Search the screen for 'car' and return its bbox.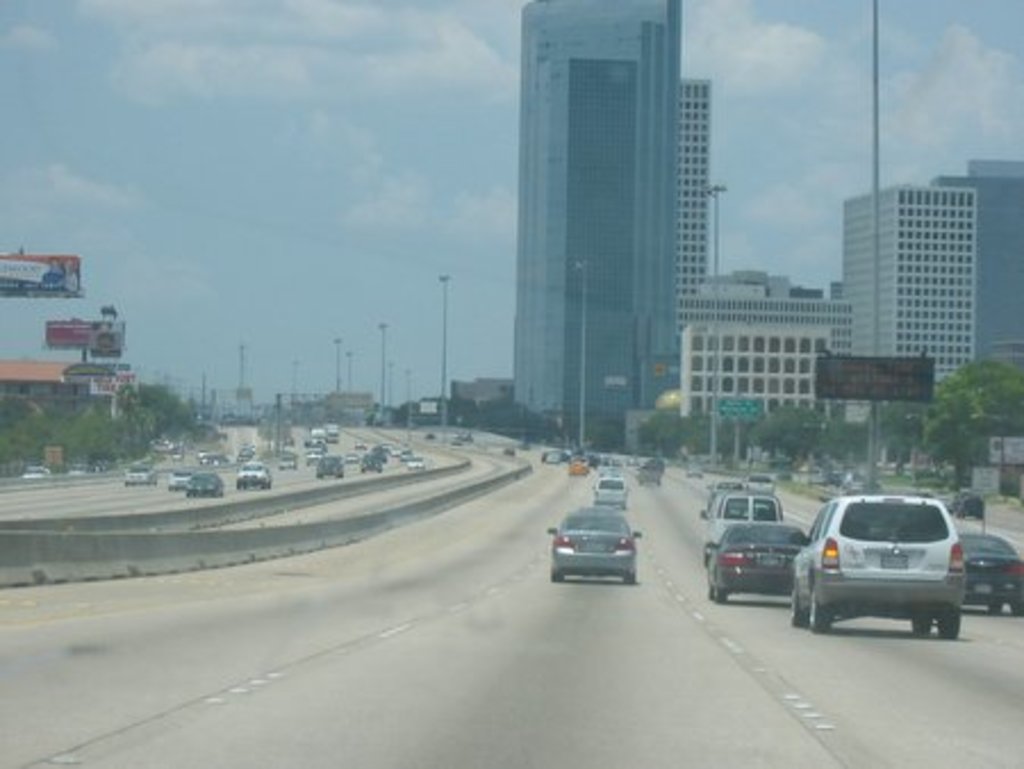
Found: rect(790, 487, 981, 644).
